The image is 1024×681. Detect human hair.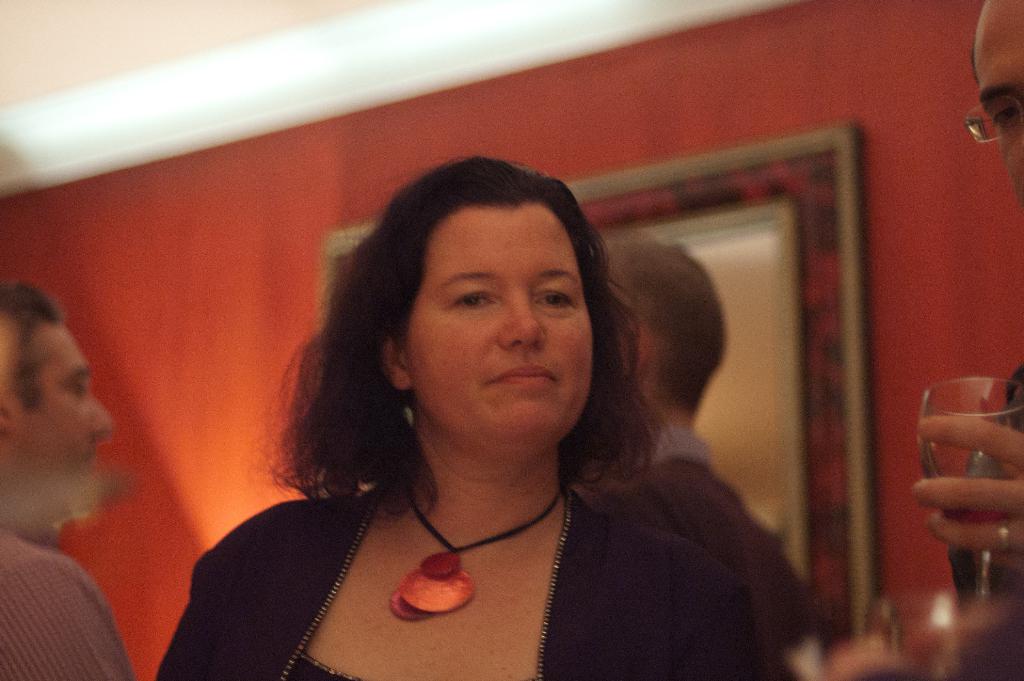
Detection: [left=0, top=278, right=68, bottom=415].
